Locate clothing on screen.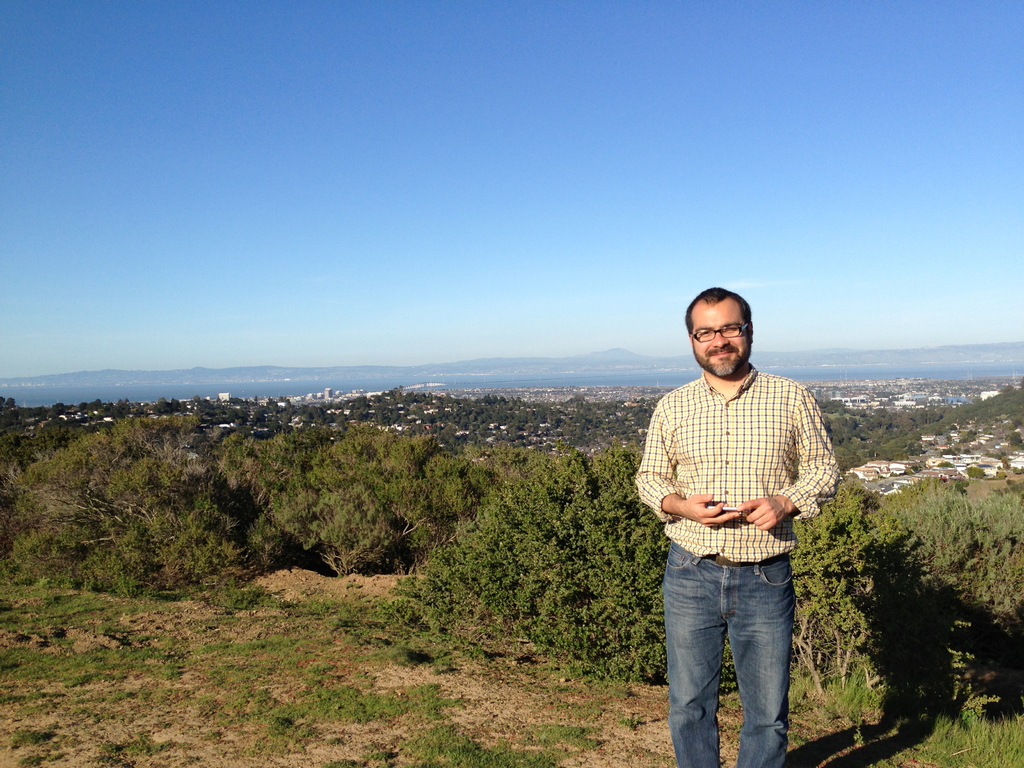
On screen at box(637, 271, 841, 742).
